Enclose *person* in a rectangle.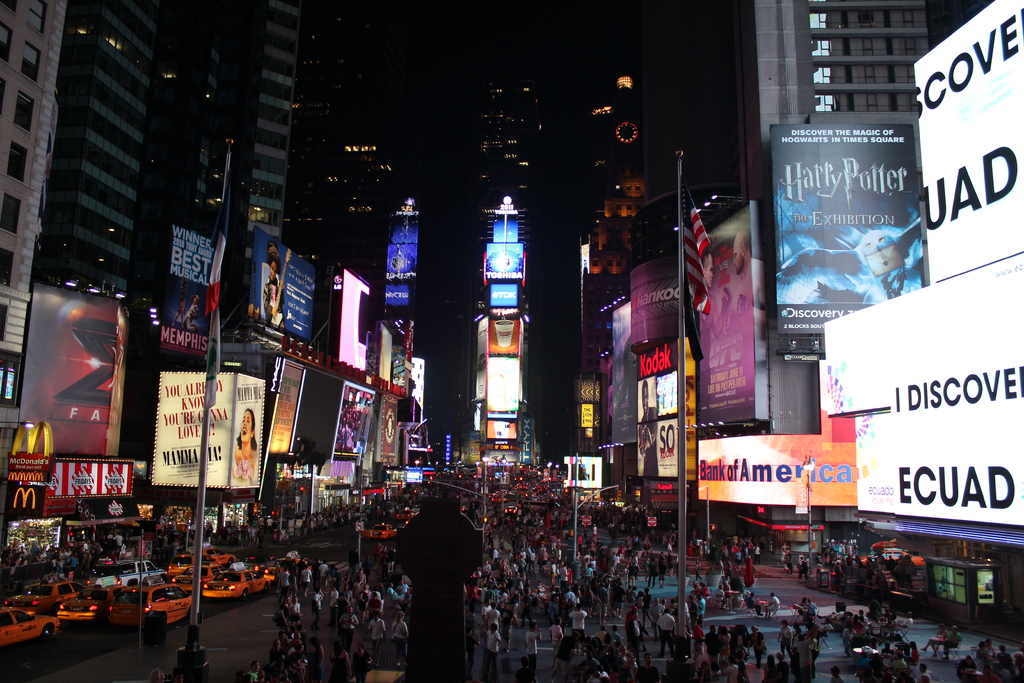
[244, 662, 271, 682].
